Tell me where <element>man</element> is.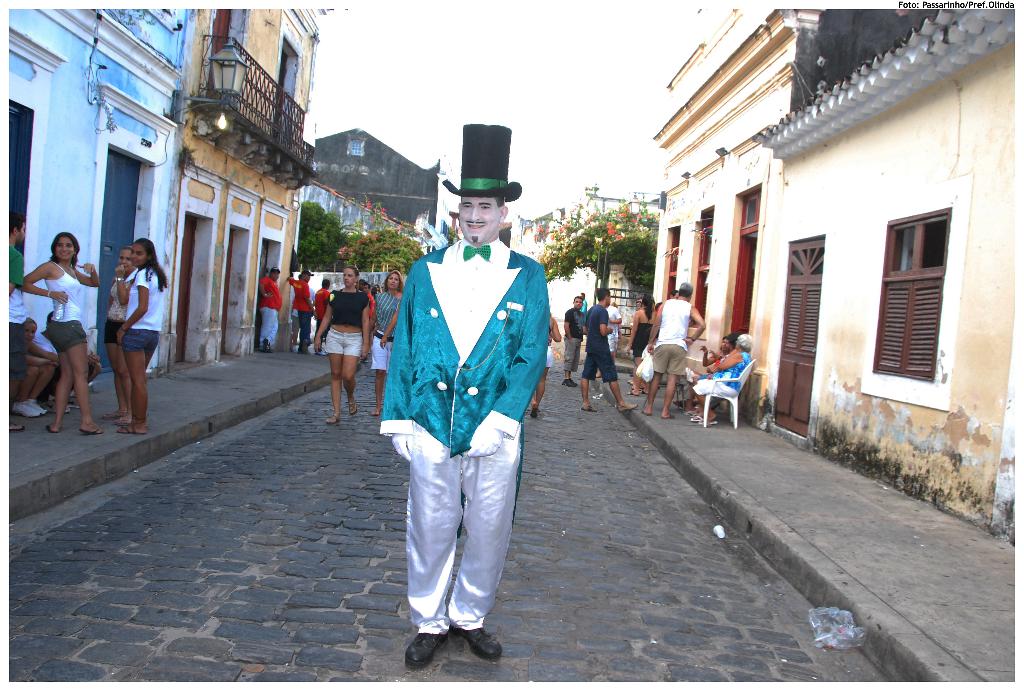
<element>man</element> is at x1=372, y1=168, x2=557, y2=661.
